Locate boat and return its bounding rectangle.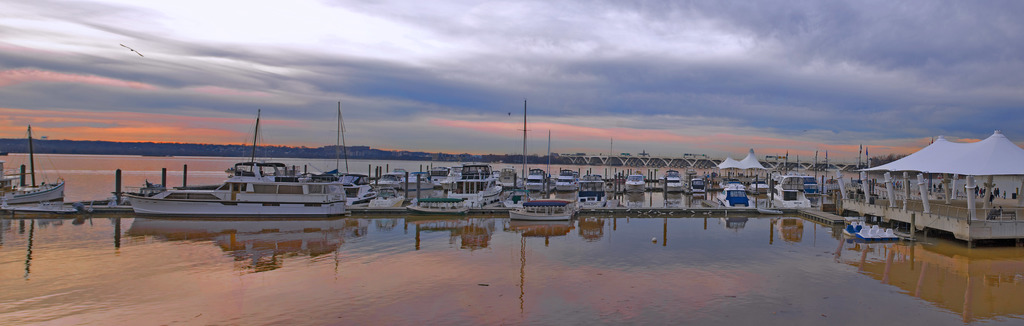
111 129 367 215.
